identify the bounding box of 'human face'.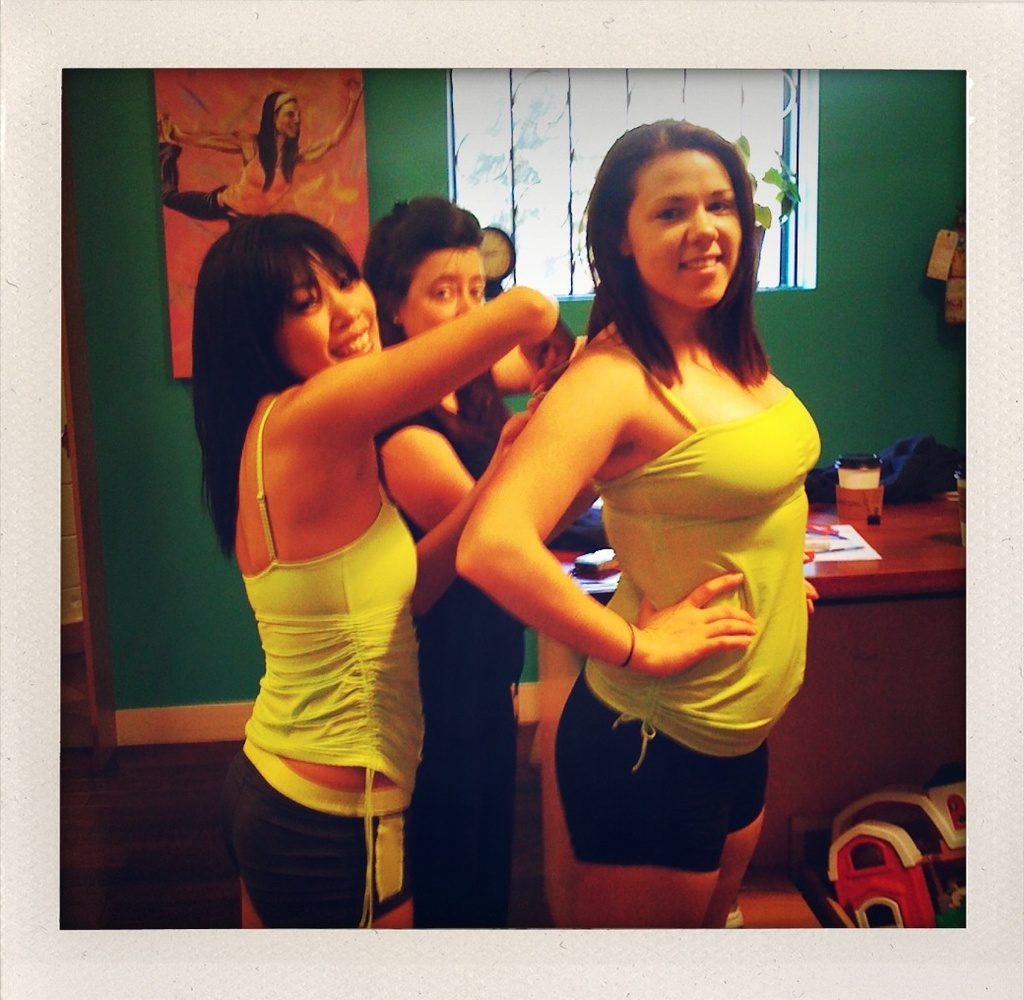
[272, 245, 383, 387].
